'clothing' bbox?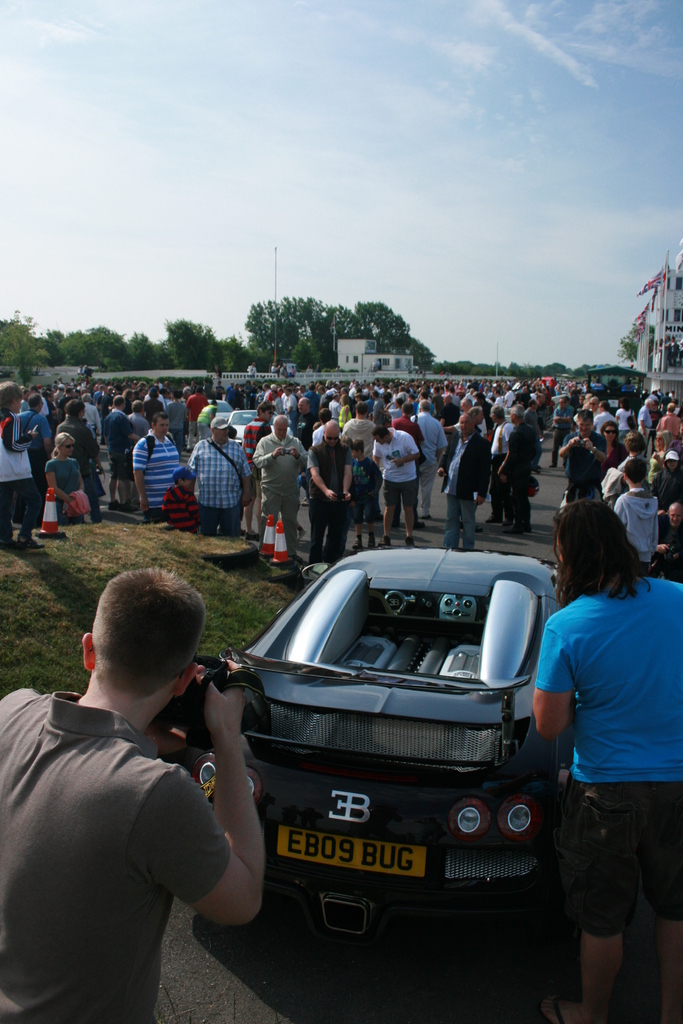
466,395,473,402
